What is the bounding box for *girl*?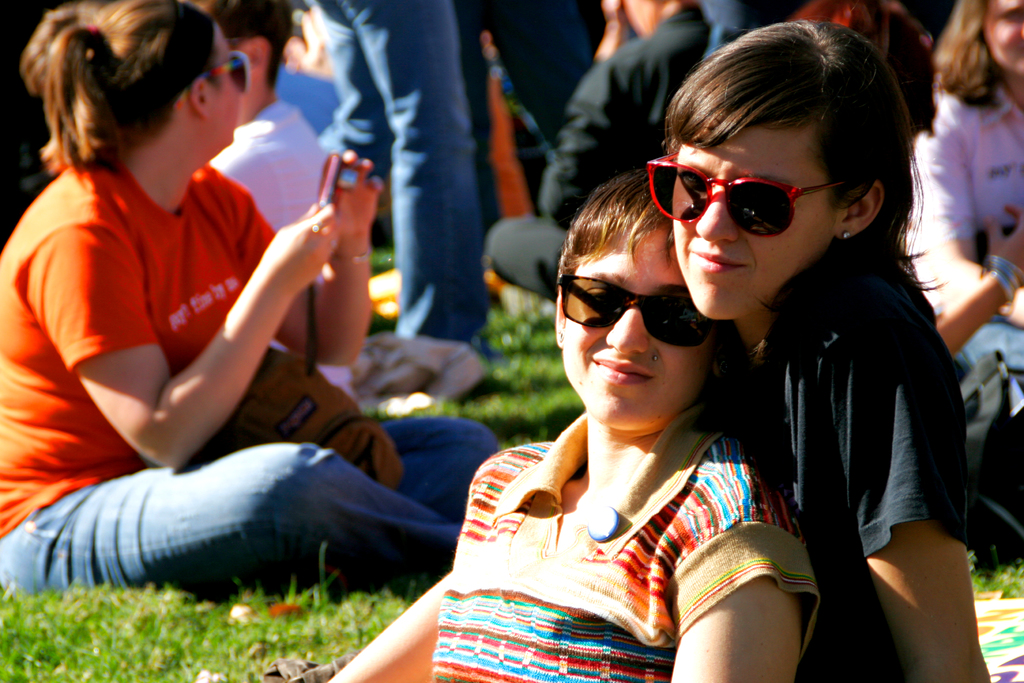
left=0, top=0, right=504, bottom=599.
